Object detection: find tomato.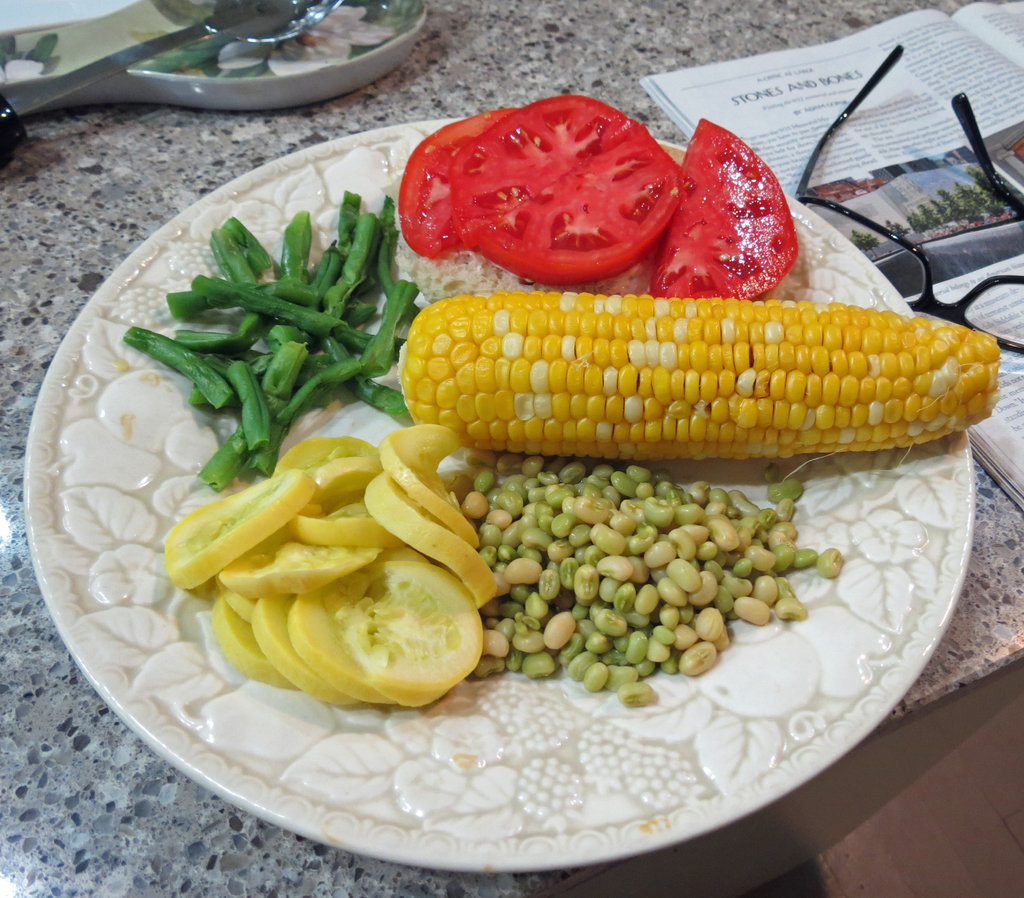
[675,140,800,281].
